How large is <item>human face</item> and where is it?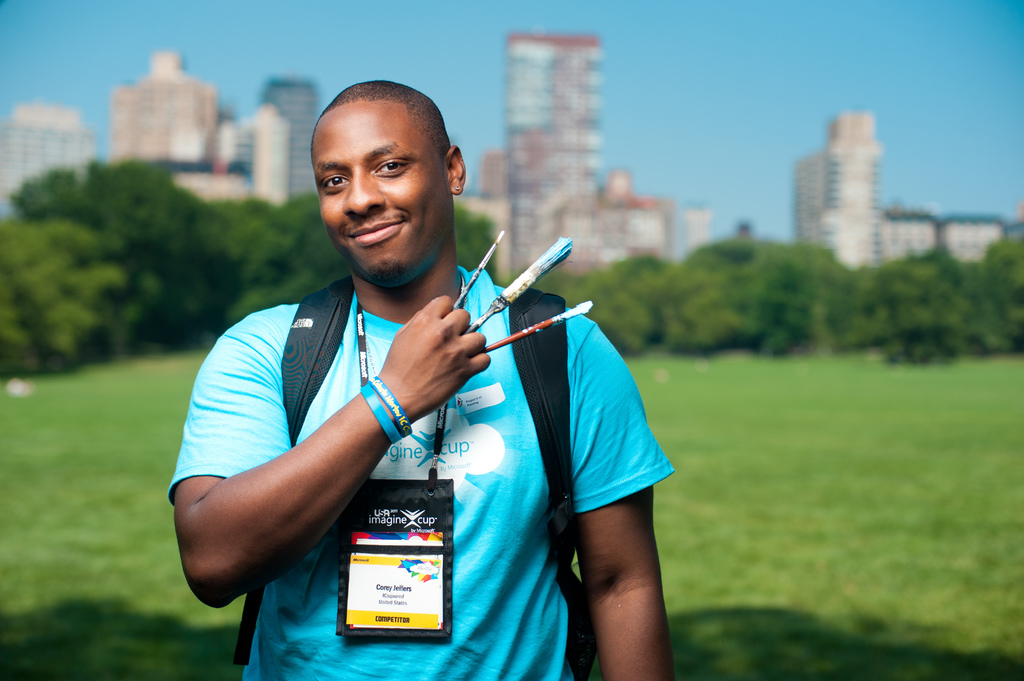
Bounding box: x1=308 y1=111 x2=448 y2=282.
